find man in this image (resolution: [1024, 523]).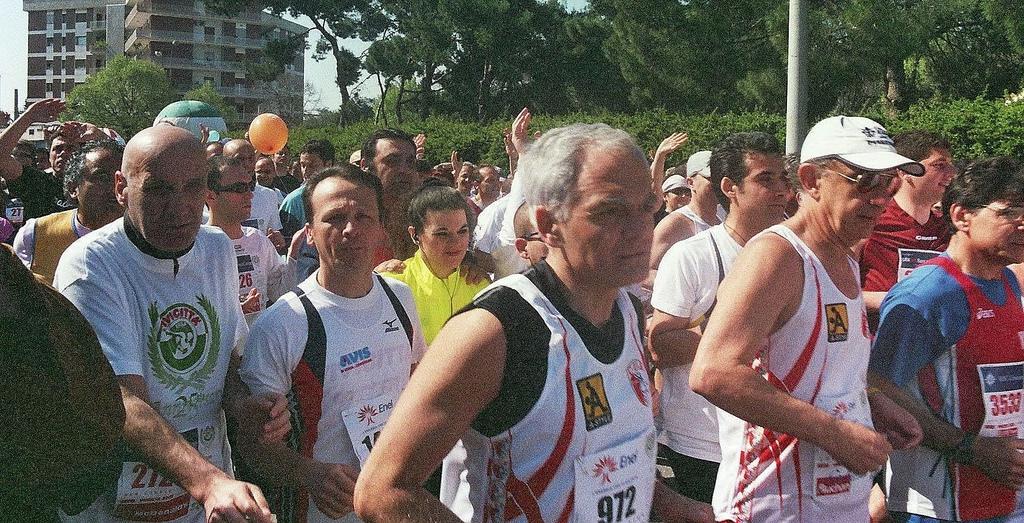
<box>279,139,336,236</box>.
